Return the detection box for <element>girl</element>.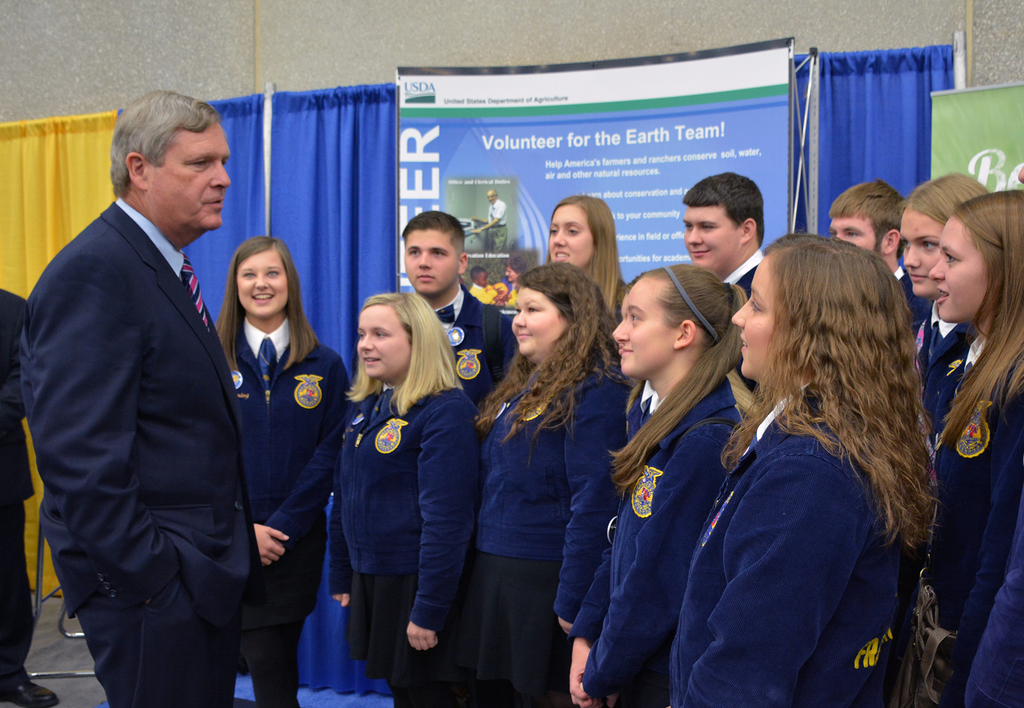
x1=899 y1=168 x2=994 y2=405.
